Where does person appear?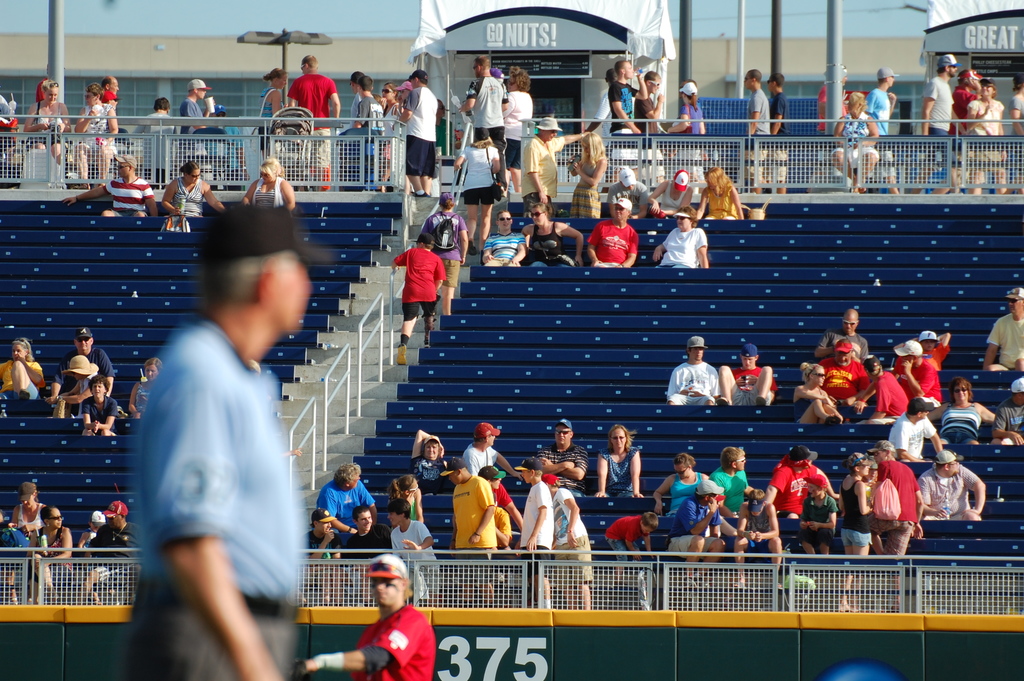
Appears at [x1=287, y1=49, x2=343, y2=188].
